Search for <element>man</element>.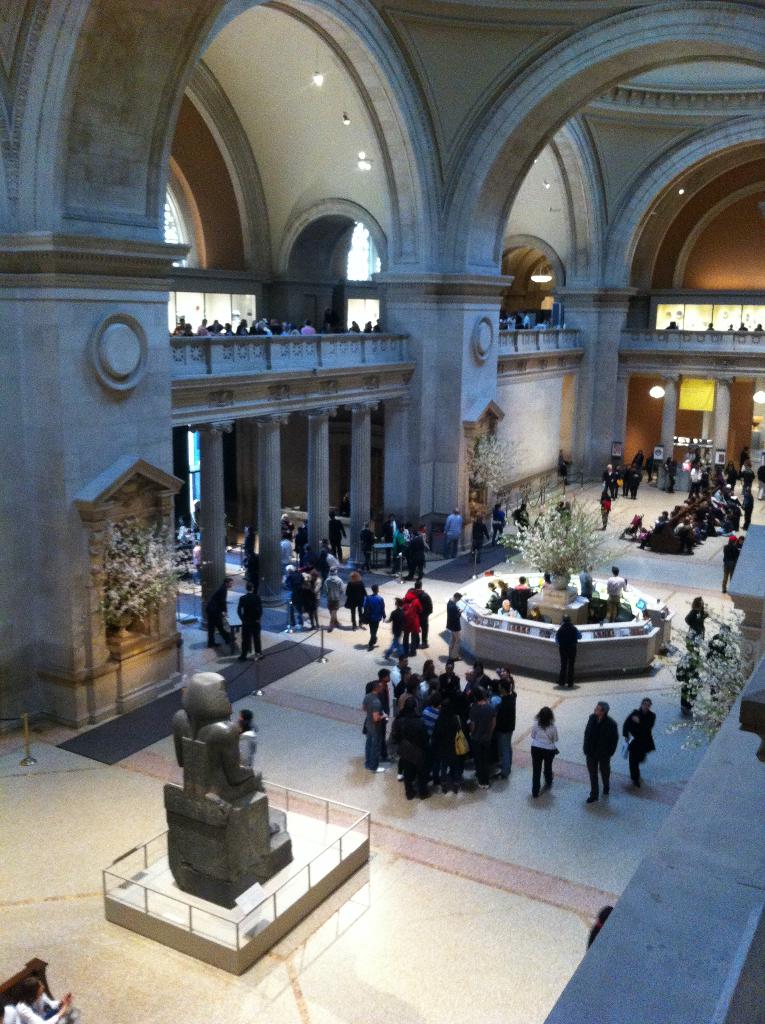
Found at 409,575,439,653.
